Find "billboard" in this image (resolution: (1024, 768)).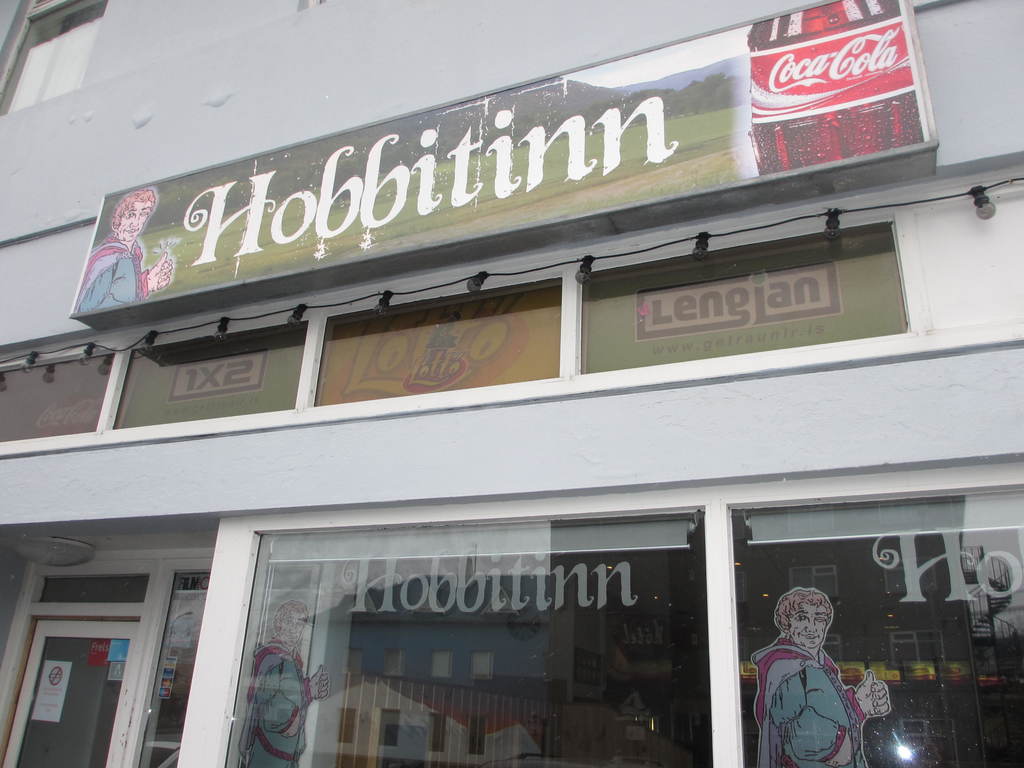
[62,0,927,316].
